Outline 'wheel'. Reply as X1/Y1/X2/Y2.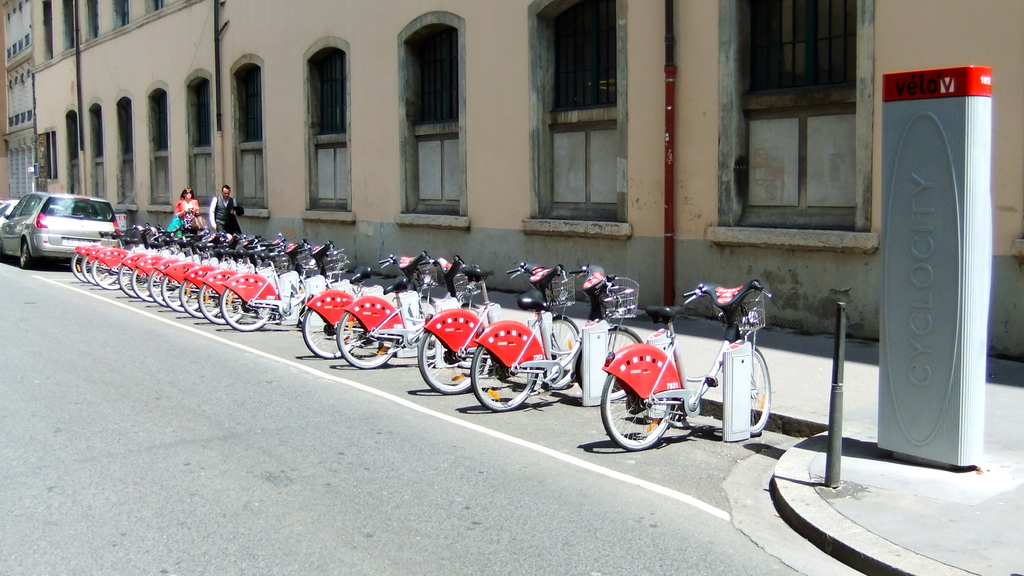
467/322/541/411.
